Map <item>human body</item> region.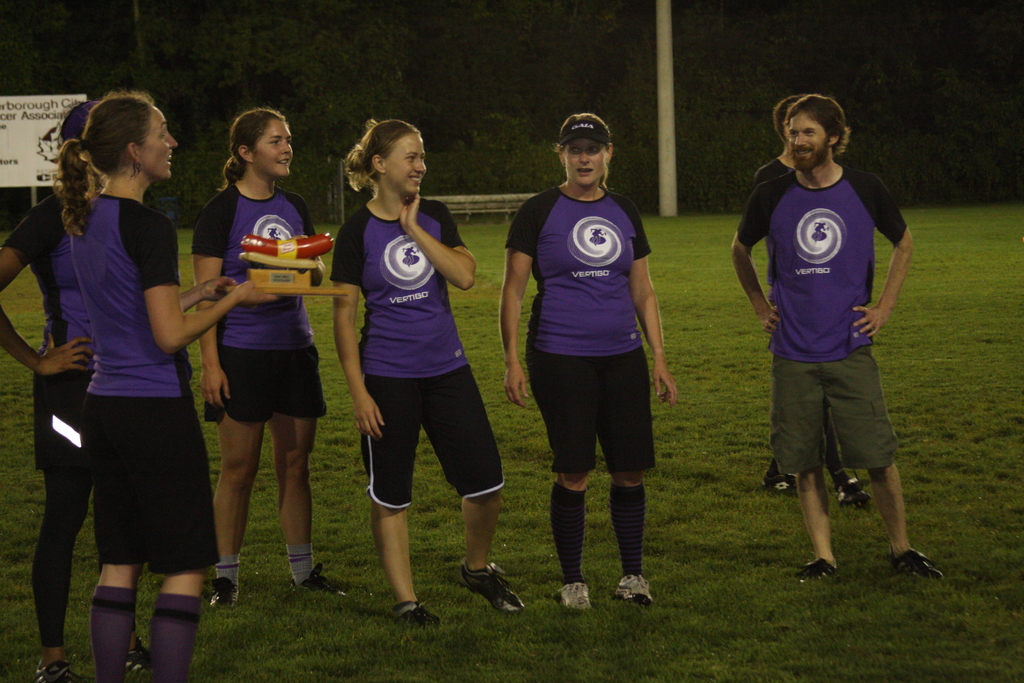
Mapped to 331, 192, 527, 627.
